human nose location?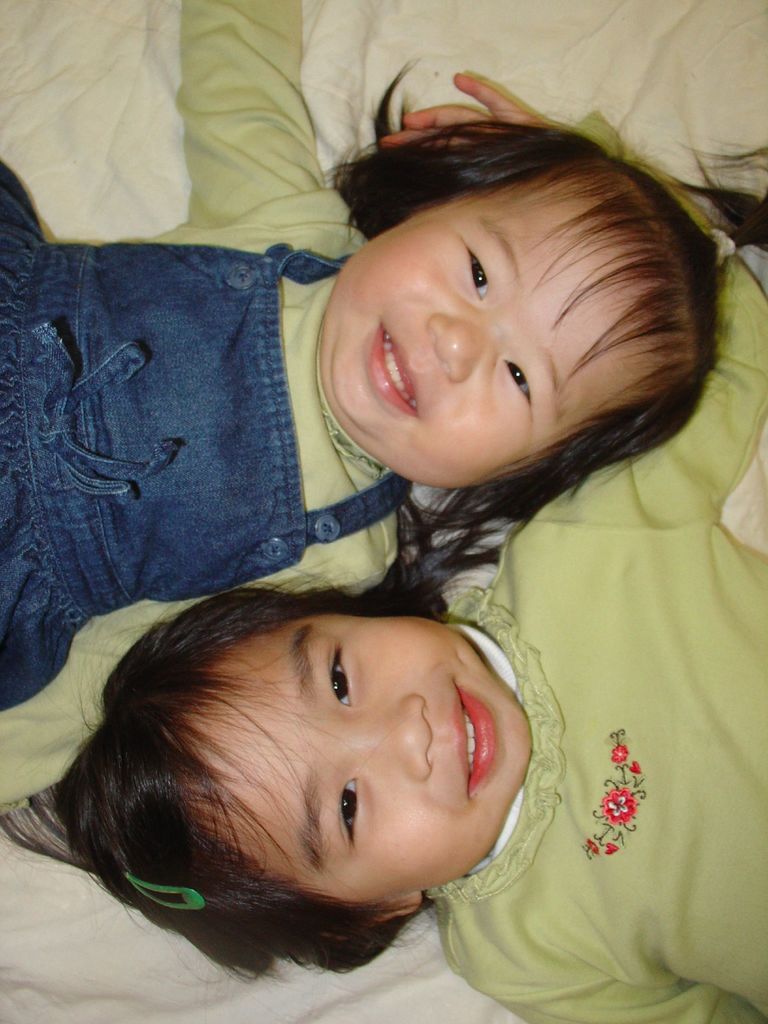
detection(429, 317, 504, 380)
